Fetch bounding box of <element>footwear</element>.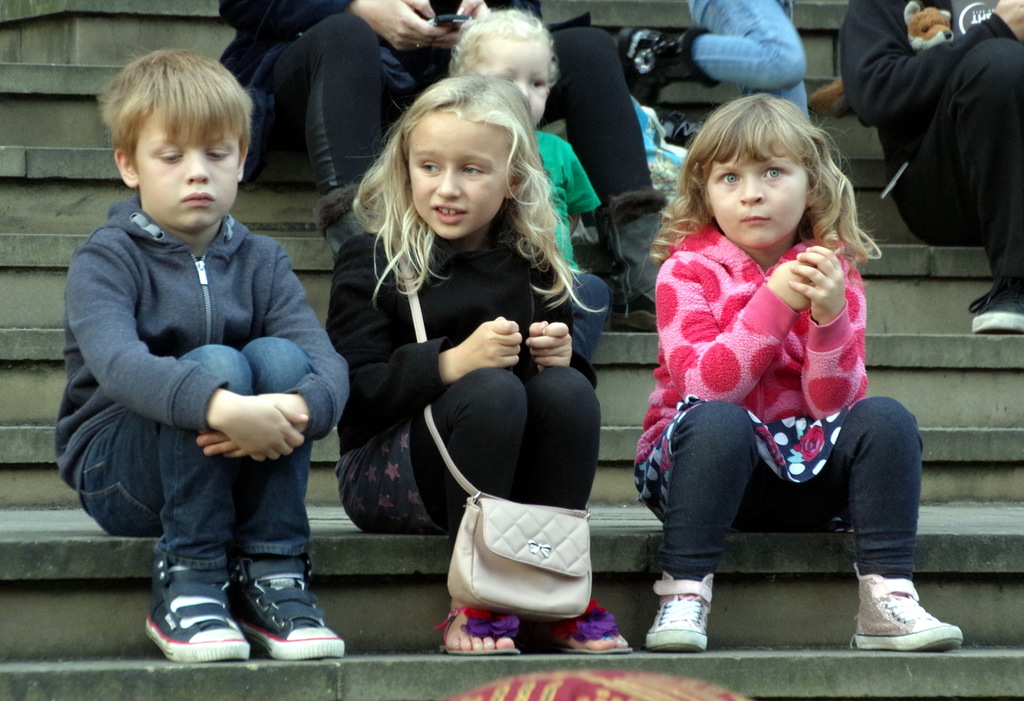
Bbox: select_region(974, 287, 1023, 337).
